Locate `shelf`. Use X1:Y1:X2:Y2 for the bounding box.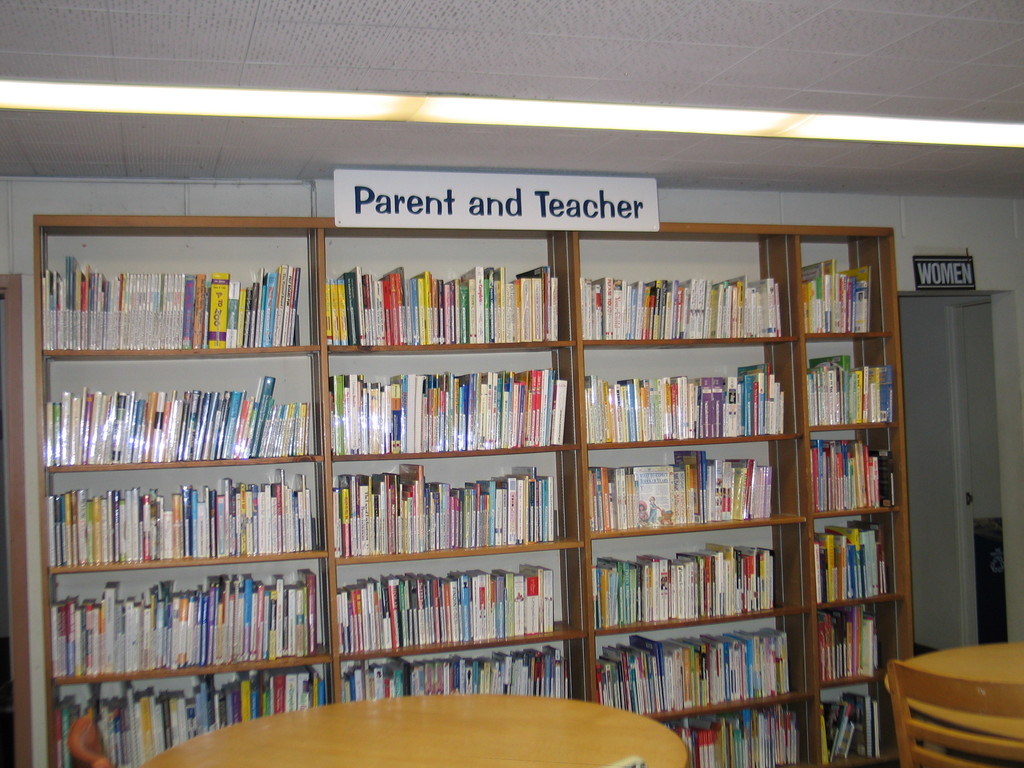
804:506:918:611.
